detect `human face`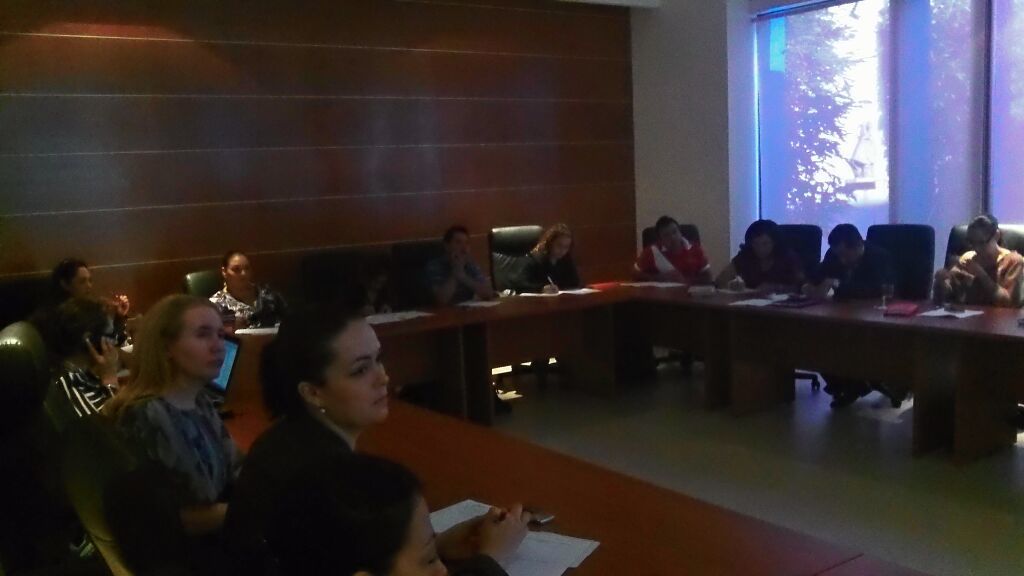
Rect(969, 231, 992, 256)
